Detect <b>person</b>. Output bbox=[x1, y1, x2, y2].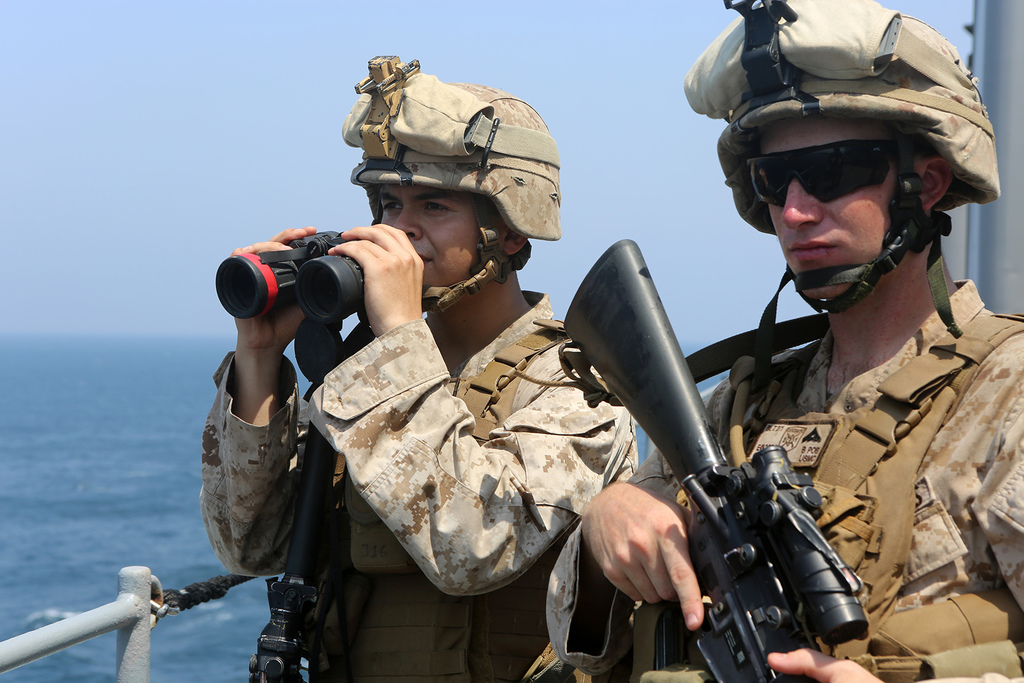
bbox=[200, 54, 637, 682].
